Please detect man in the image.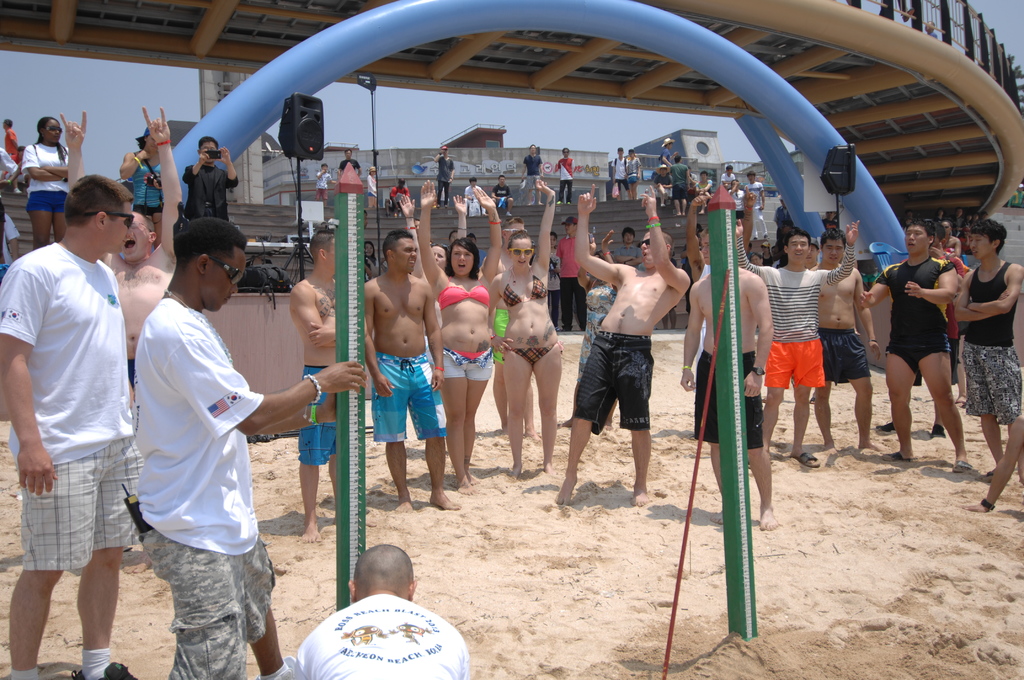
[666,154,690,216].
